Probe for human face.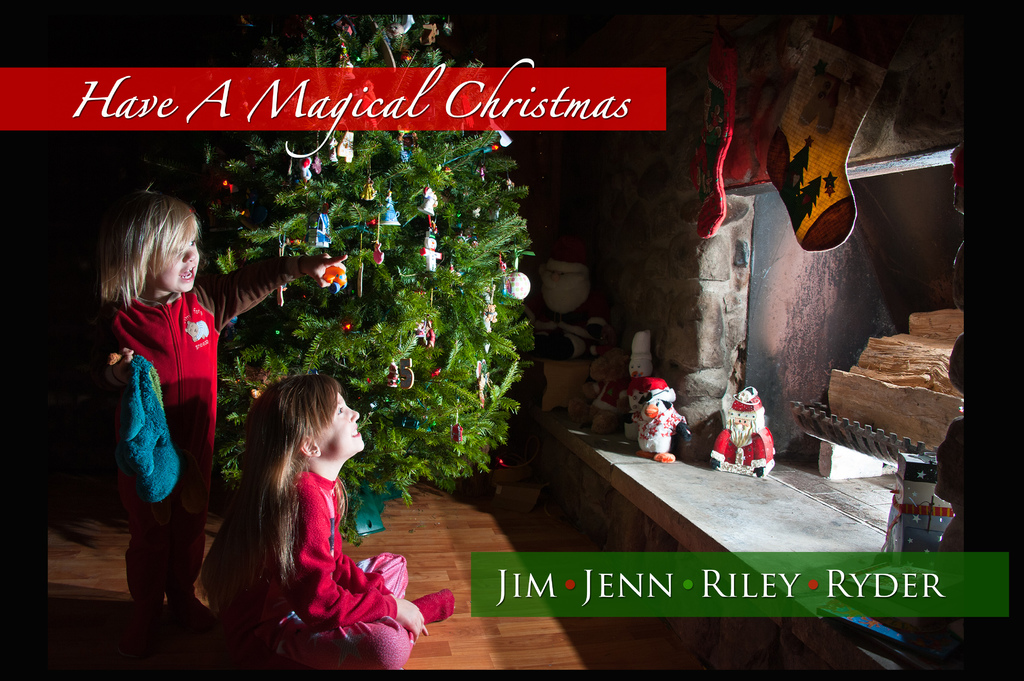
Probe result: <region>316, 392, 364, 456</region>.
